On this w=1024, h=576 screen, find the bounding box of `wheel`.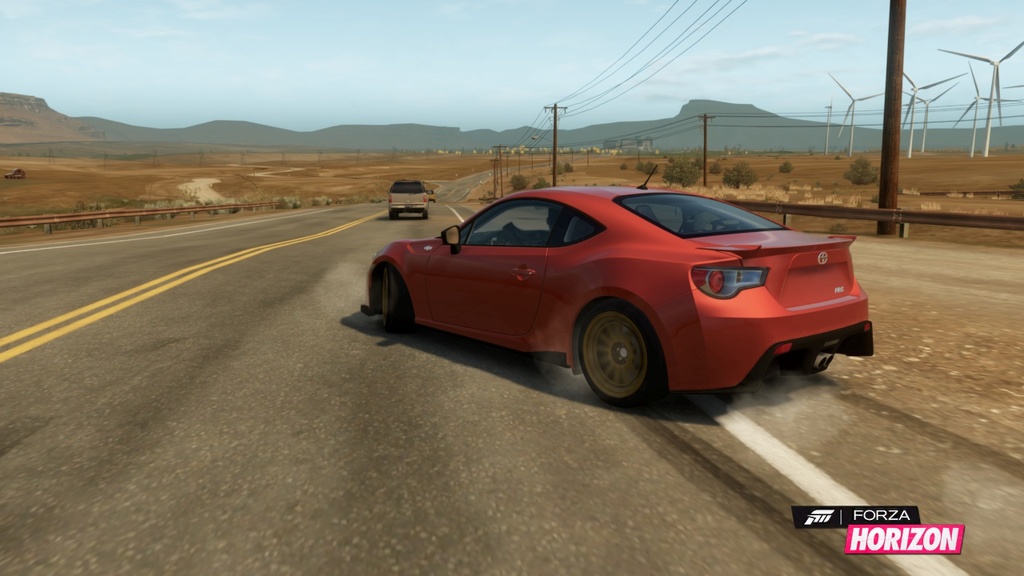
Bounding box: detection(578, 303, 661, 394).
